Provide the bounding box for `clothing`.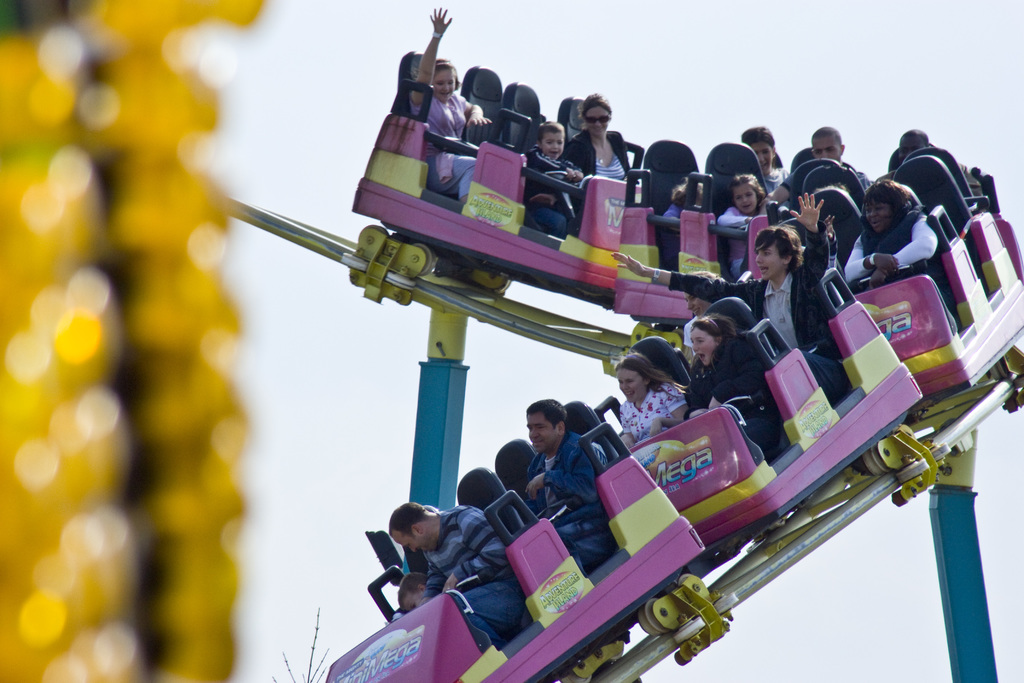
(423,82,490,179).
